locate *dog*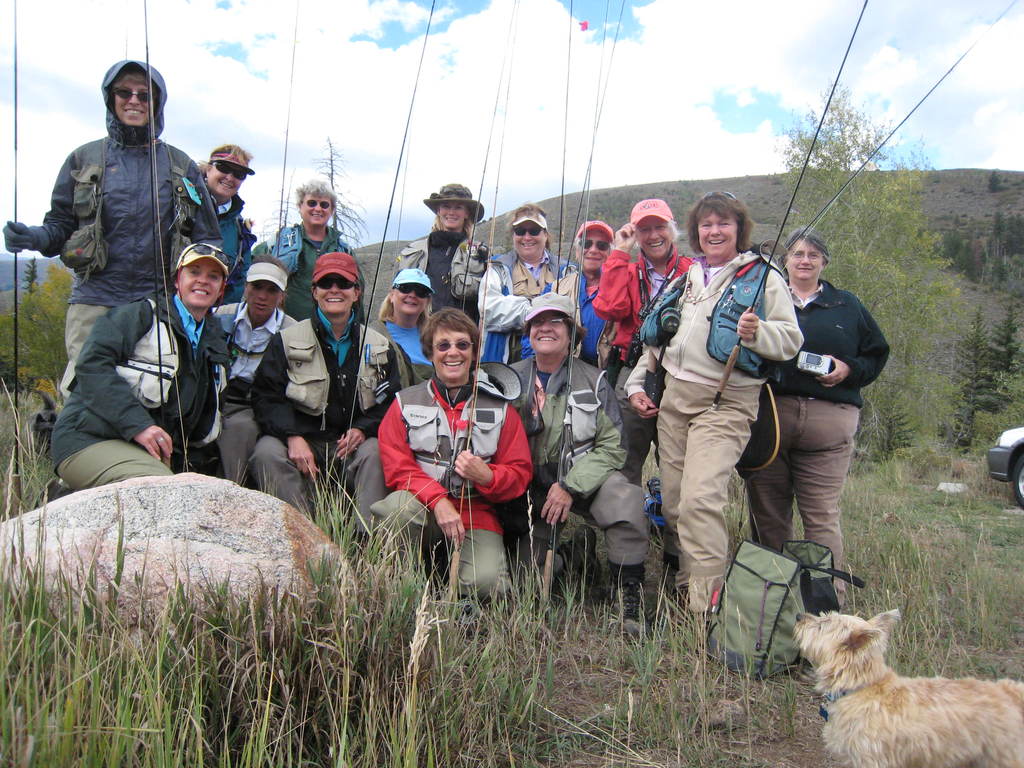
locate(788, 609, 1023, 767)
